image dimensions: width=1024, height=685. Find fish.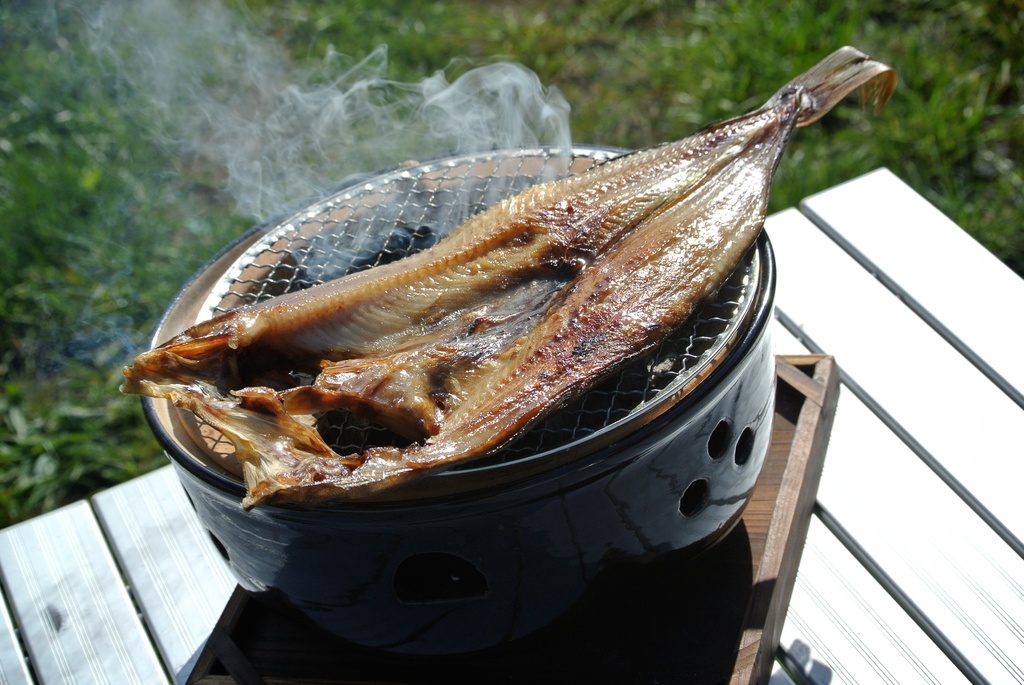
bbox(157, 47, 835, 476).
